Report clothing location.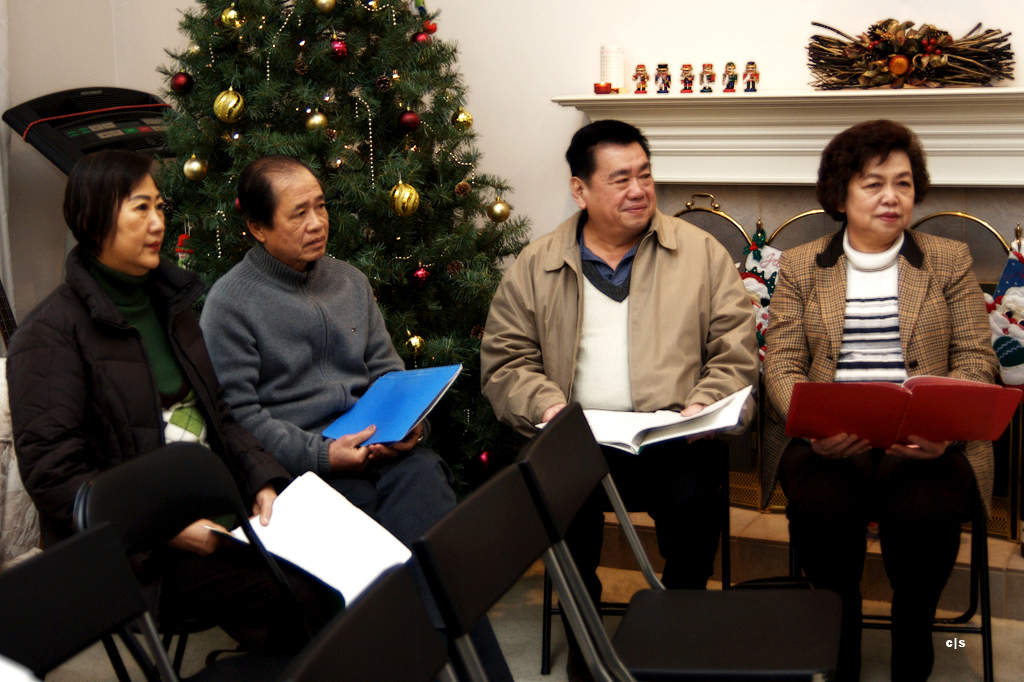
Report: crop(2, 241, 344, 681).
